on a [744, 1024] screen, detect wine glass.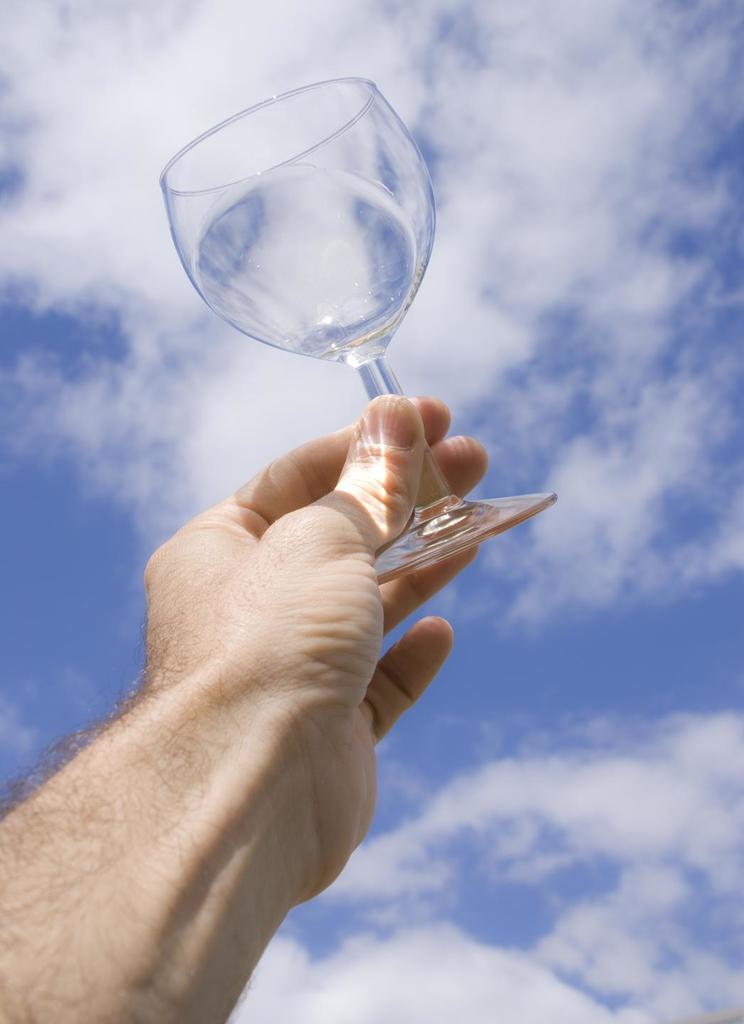
(x1=168, y1=77, x2=560, y2=582).
